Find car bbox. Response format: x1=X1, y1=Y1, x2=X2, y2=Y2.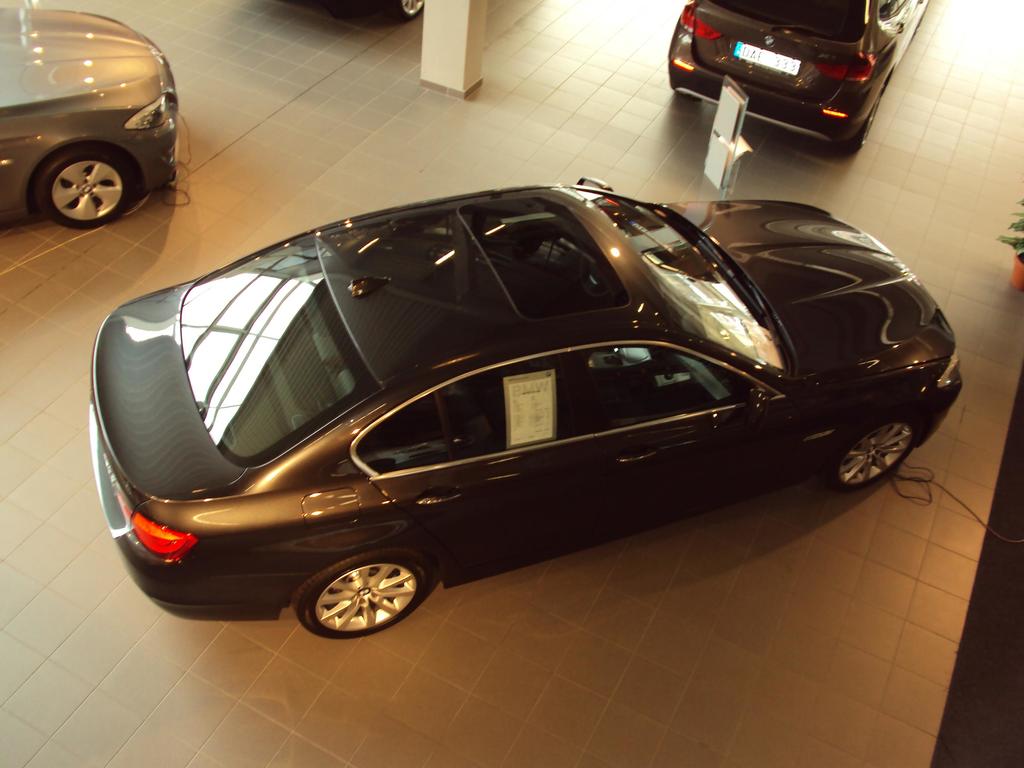
x1=664, y1=0, x2=931, y2=147.
